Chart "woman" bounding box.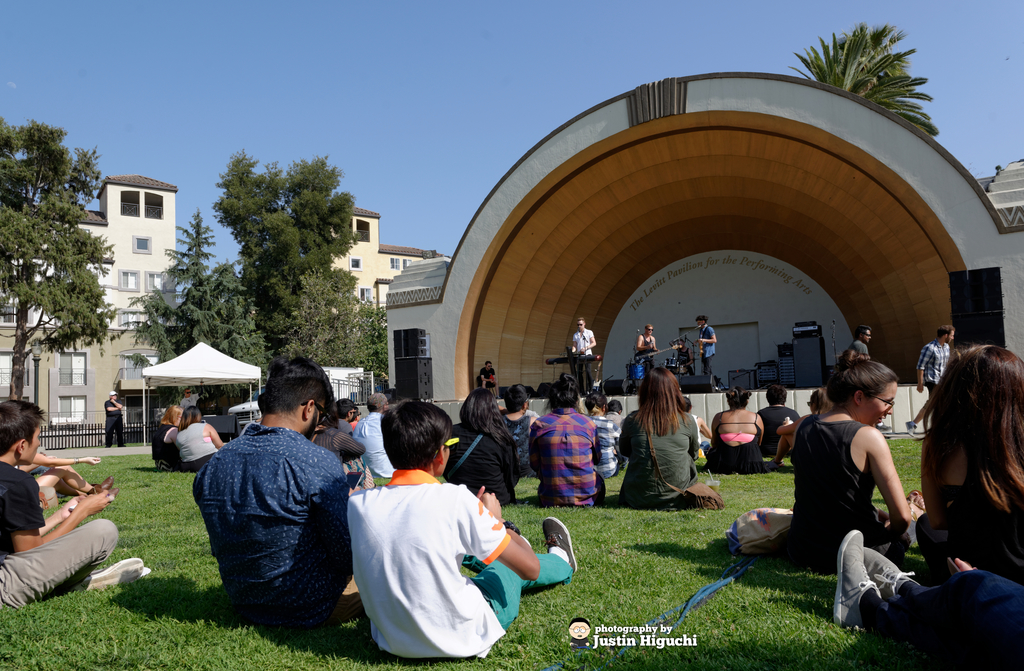
Charted: 504:383:540:488.
